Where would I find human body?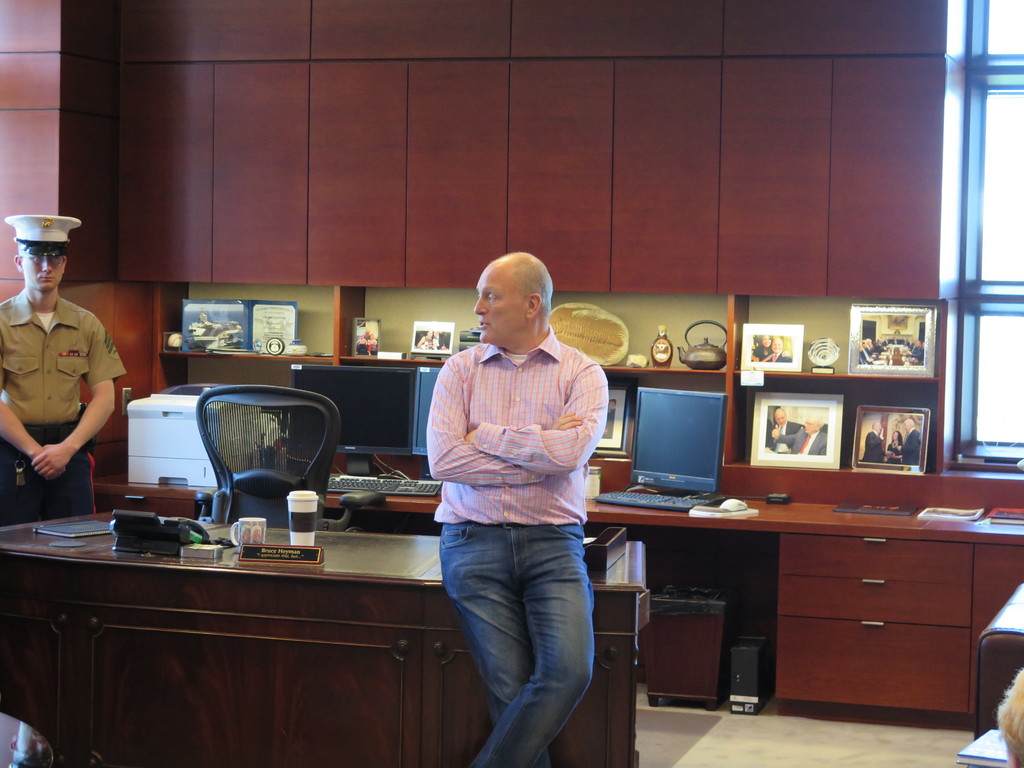
At pyautogui.locateOnScreen(777, 416, 829, 458).
